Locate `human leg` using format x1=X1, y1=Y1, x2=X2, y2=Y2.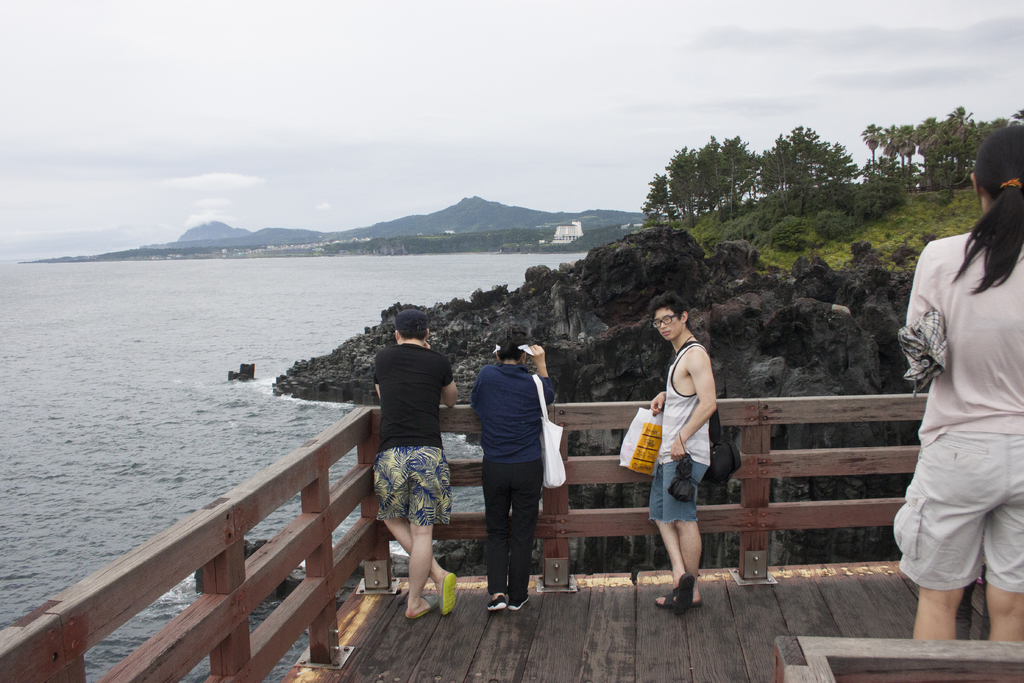
x1=507, y1=453, x2=533, y2=613.
